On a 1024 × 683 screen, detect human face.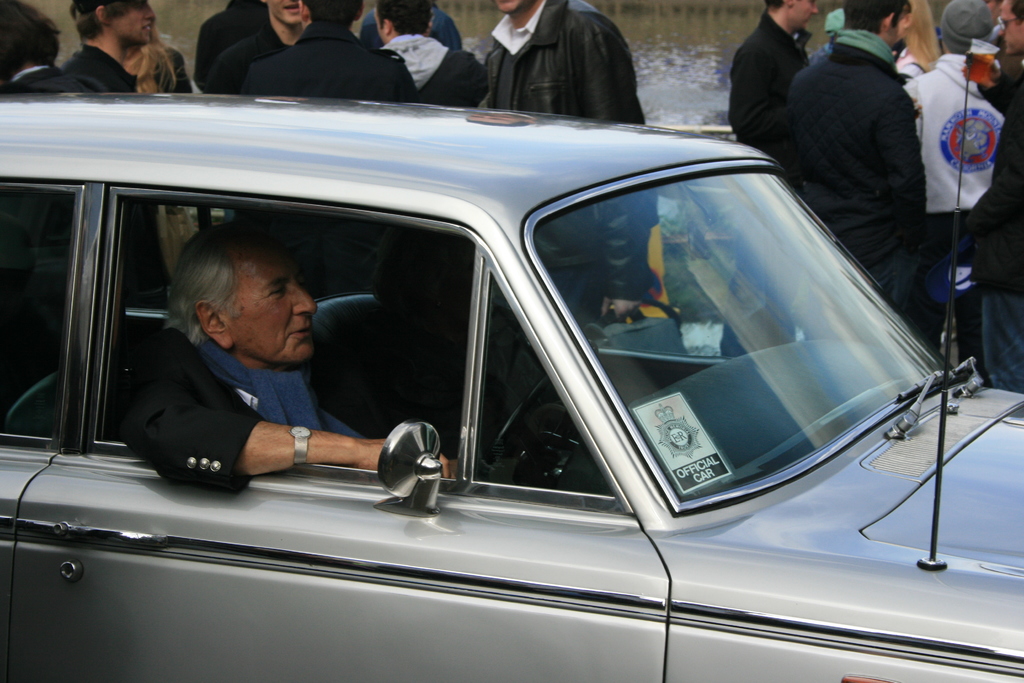
bbox=[492, 0, 534, 17].
